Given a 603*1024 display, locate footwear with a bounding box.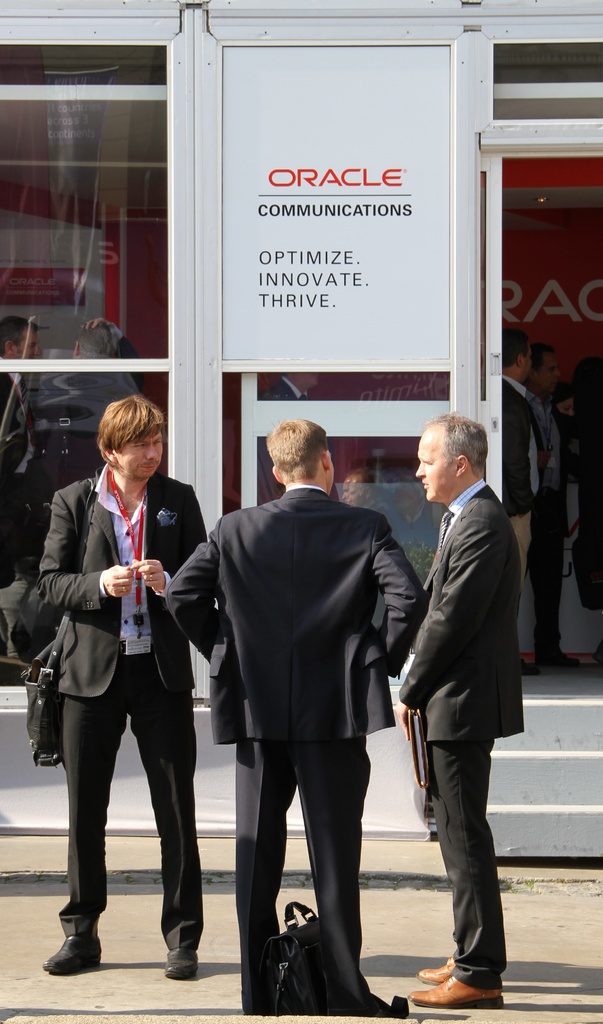
Located: region(166, 949, 197, 981).
